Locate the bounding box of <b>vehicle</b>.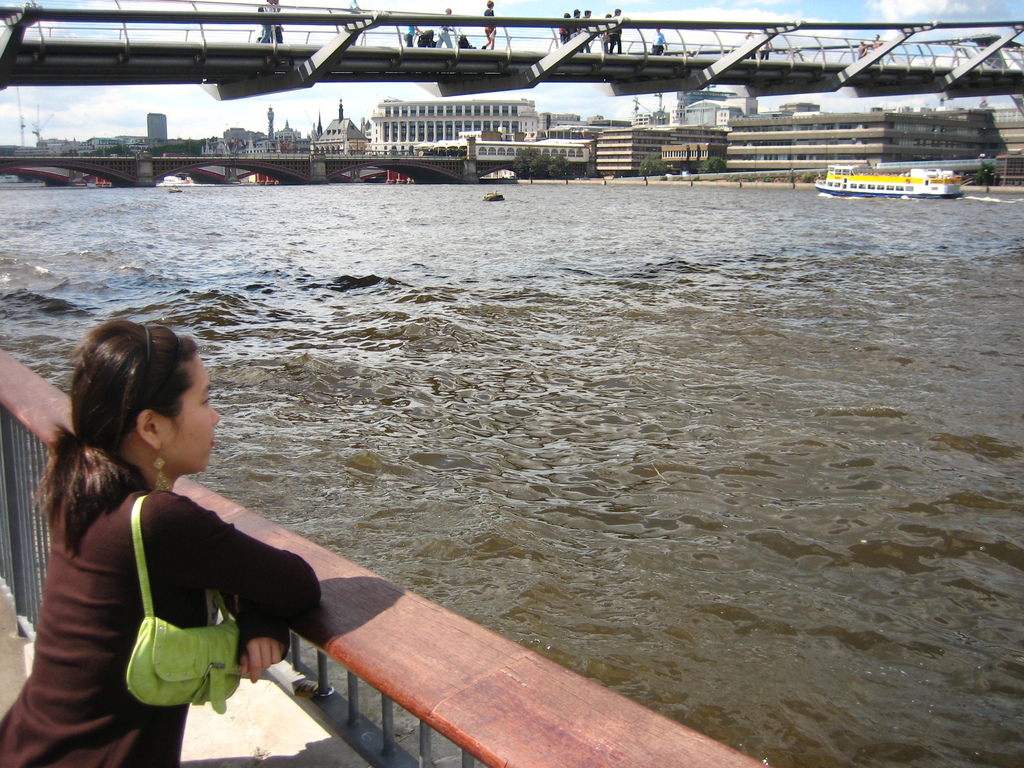
Bounding box: x1=813, y1=129, x2=972, y2=205.
